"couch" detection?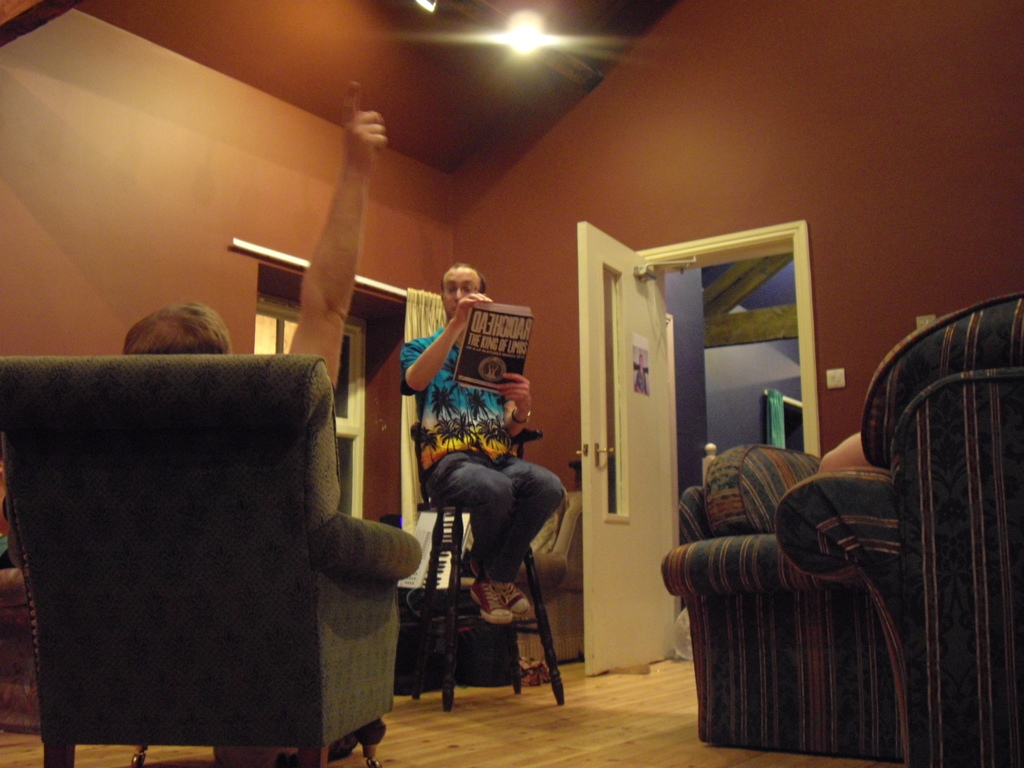
bbox=(656, 289, 1023, 767)
